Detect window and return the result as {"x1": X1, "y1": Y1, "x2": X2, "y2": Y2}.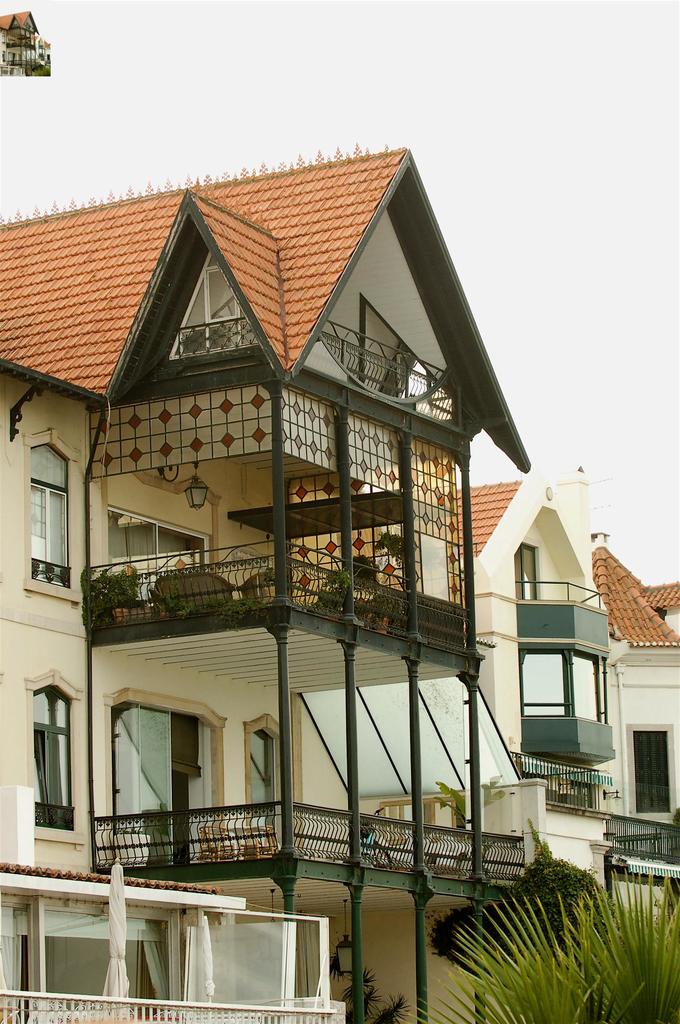
{"x1": 243, "y1": 714, "x2": 285, "y2": 836}.
